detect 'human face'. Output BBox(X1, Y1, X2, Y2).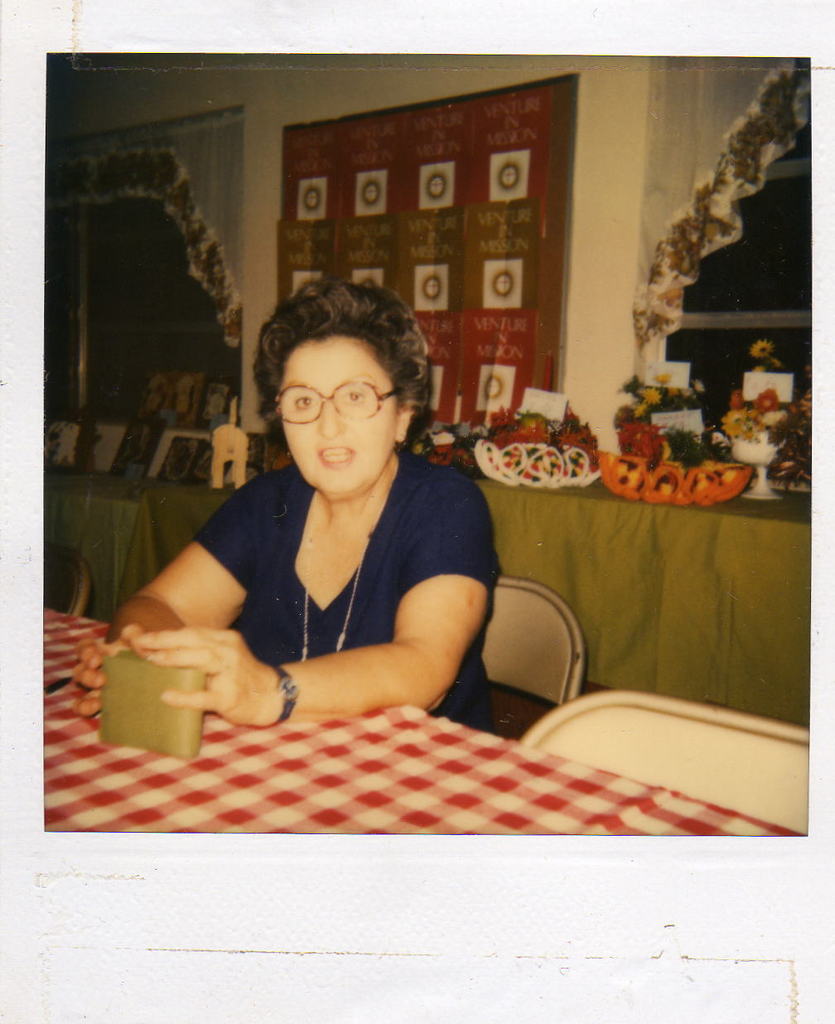
BBox(282, 329, 395, 496).
